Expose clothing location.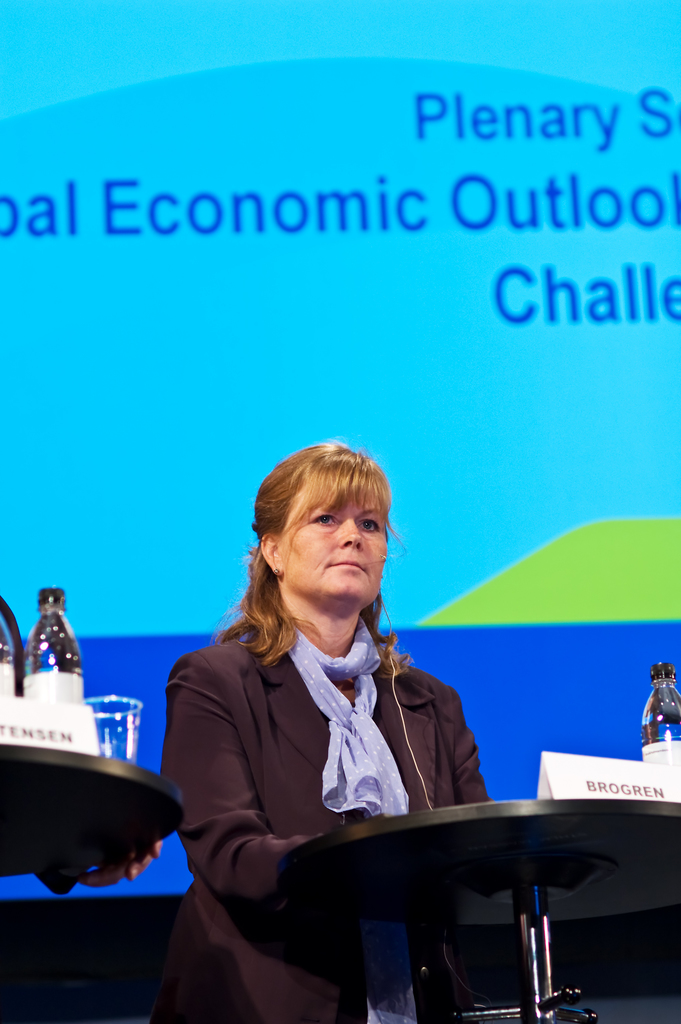
Exposed at [x1=140, y1=565, x2=460, y2=983].
